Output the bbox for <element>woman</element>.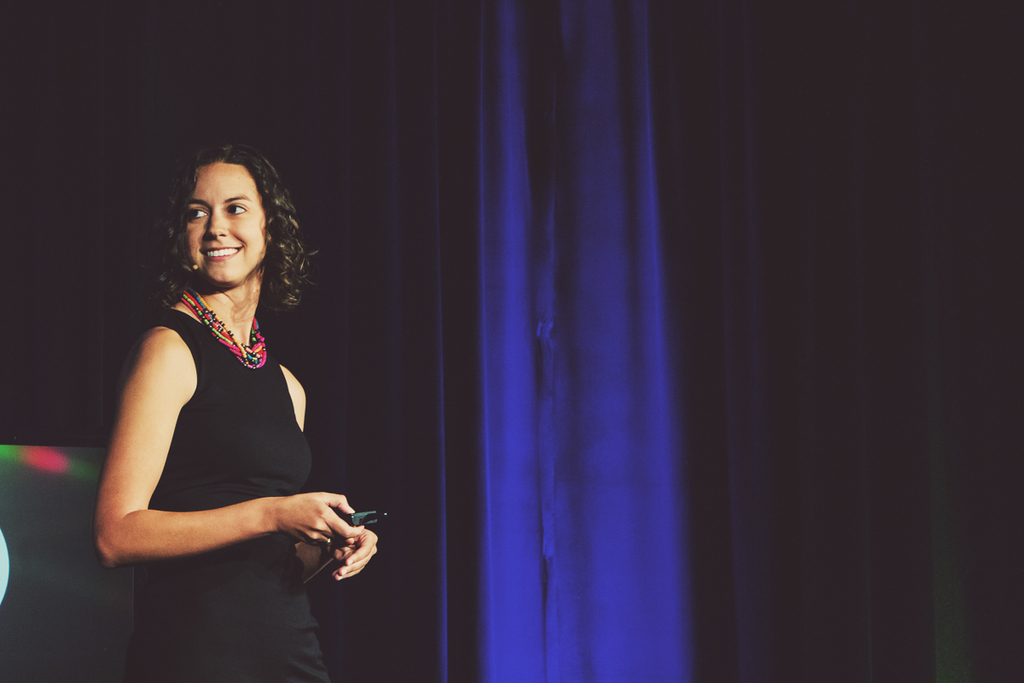
85:133:340:628.
